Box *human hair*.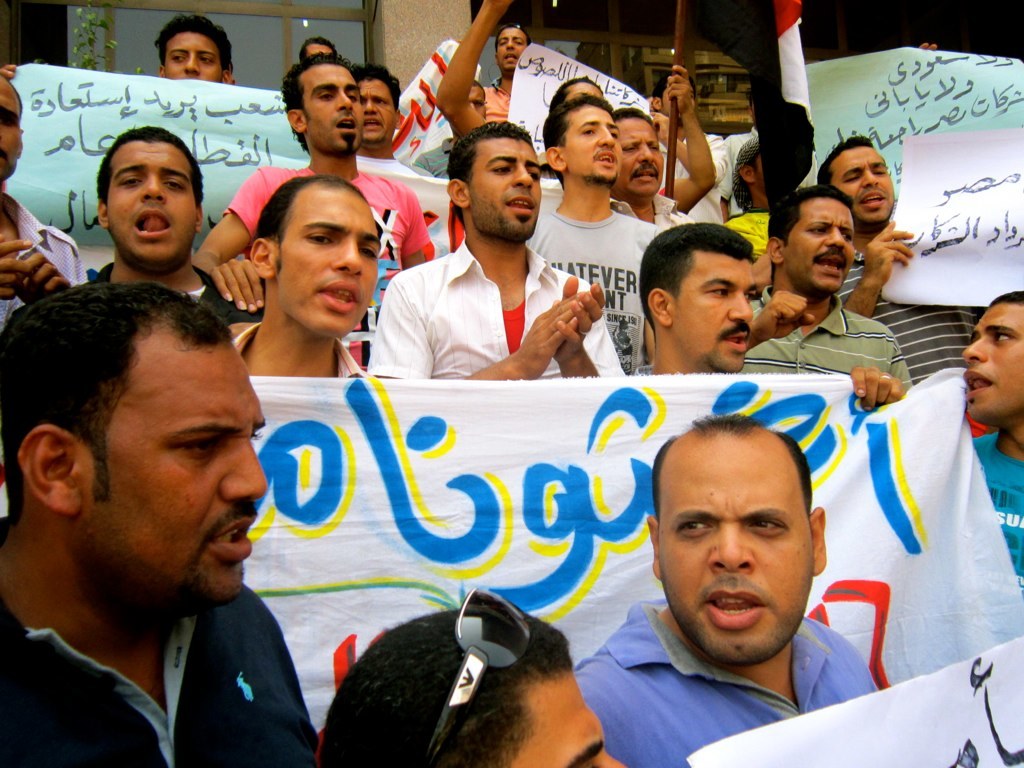
Rect(611, 105, 656, 124).
